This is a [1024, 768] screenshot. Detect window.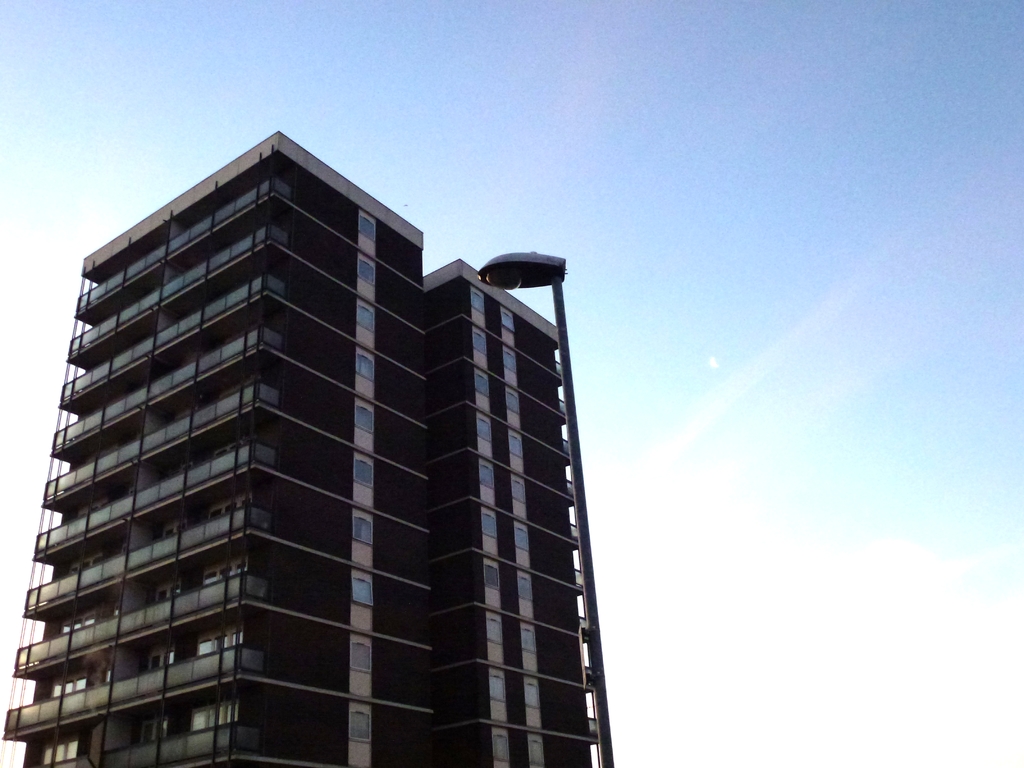
detection(515, 529, 530, 554).
